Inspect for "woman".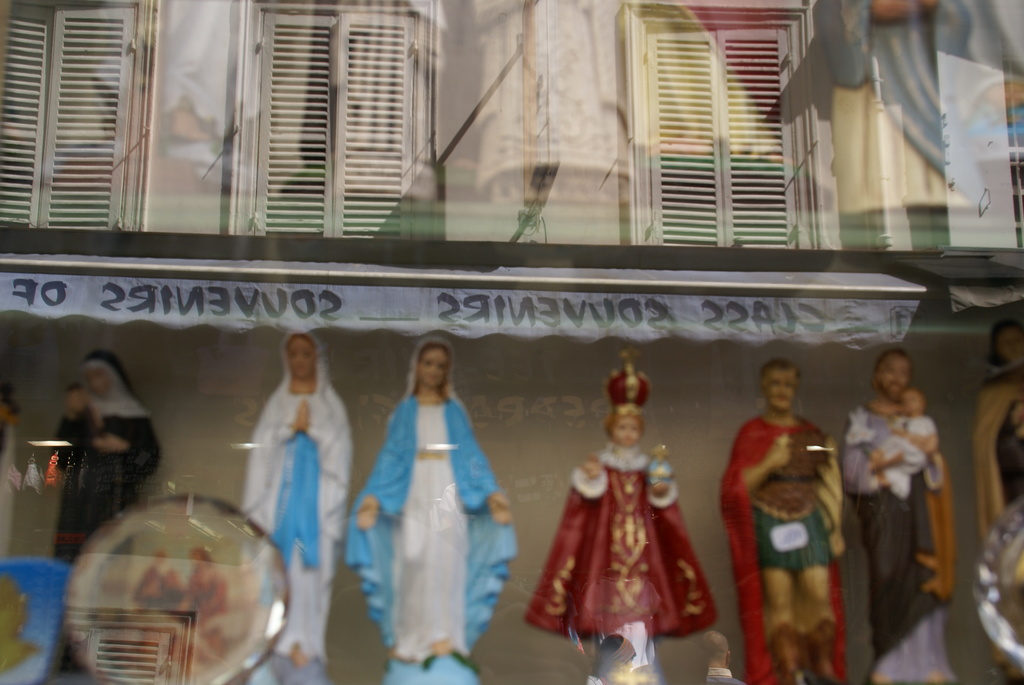
Inspection: 238/324/358/684.
